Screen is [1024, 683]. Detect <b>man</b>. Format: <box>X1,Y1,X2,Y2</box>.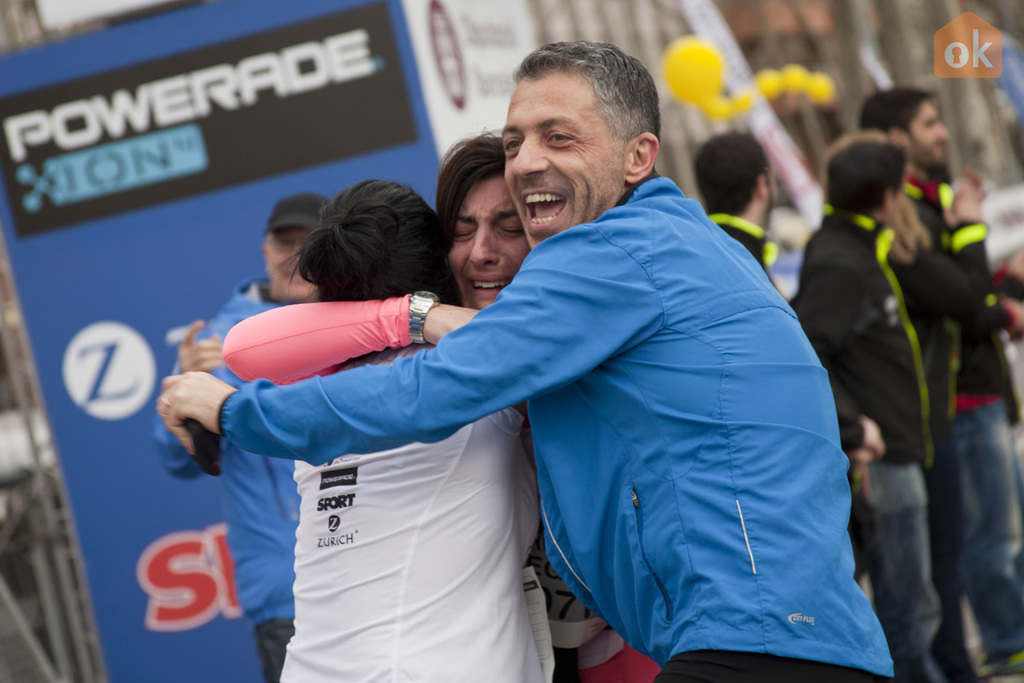
<box>855,86,1023,678</box>.
